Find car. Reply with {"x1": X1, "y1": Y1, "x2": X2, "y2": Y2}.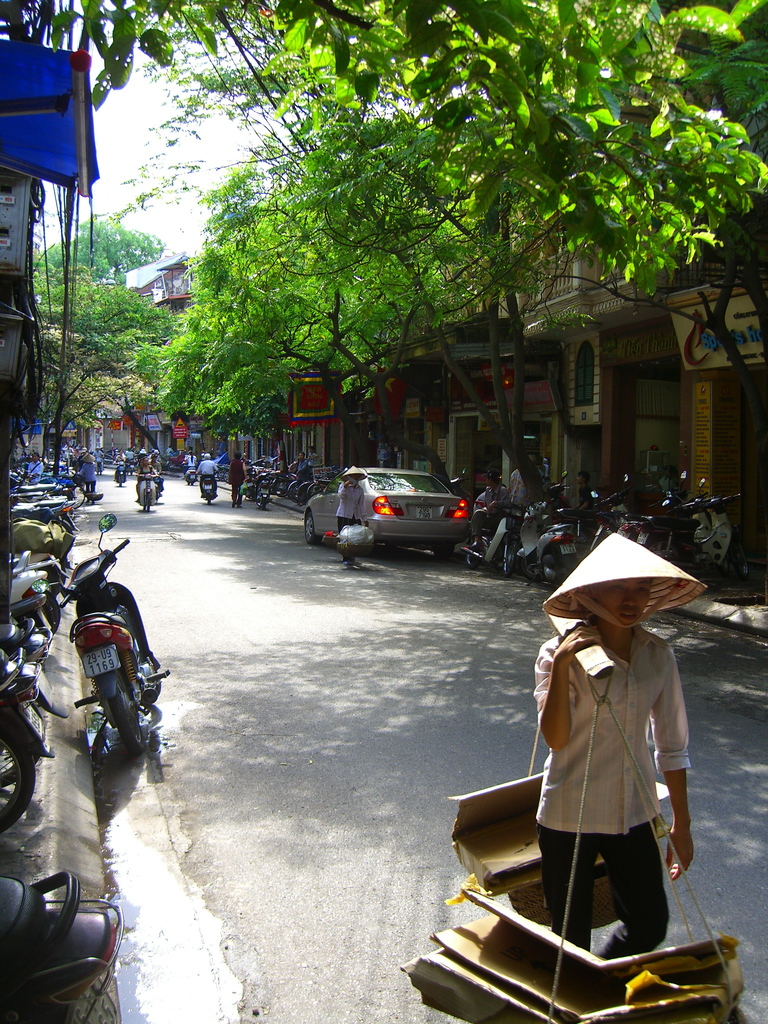
{"x1": 300, "y1": 461, "x2": 477, "y2": 556}.
